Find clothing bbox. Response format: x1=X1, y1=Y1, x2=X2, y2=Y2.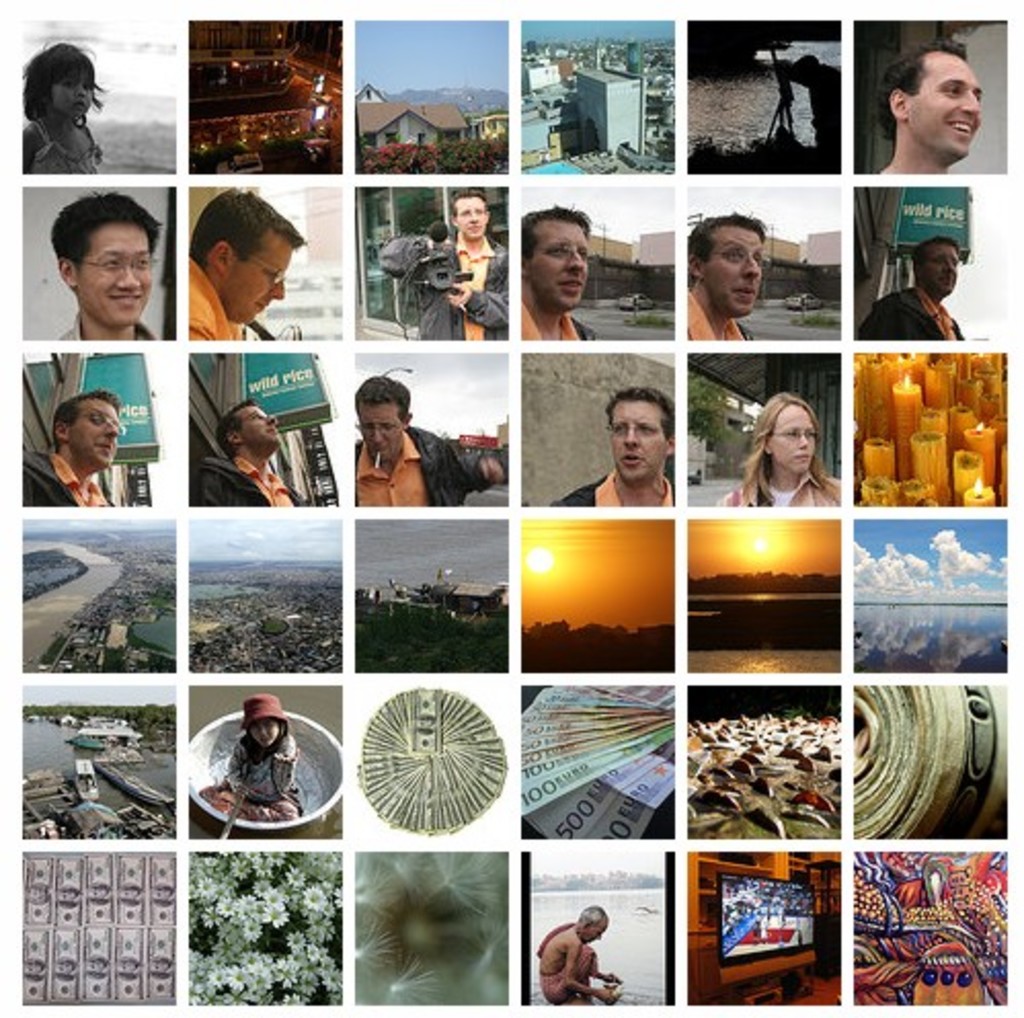
x1=681, y1=267, x2=767, y2=349.
